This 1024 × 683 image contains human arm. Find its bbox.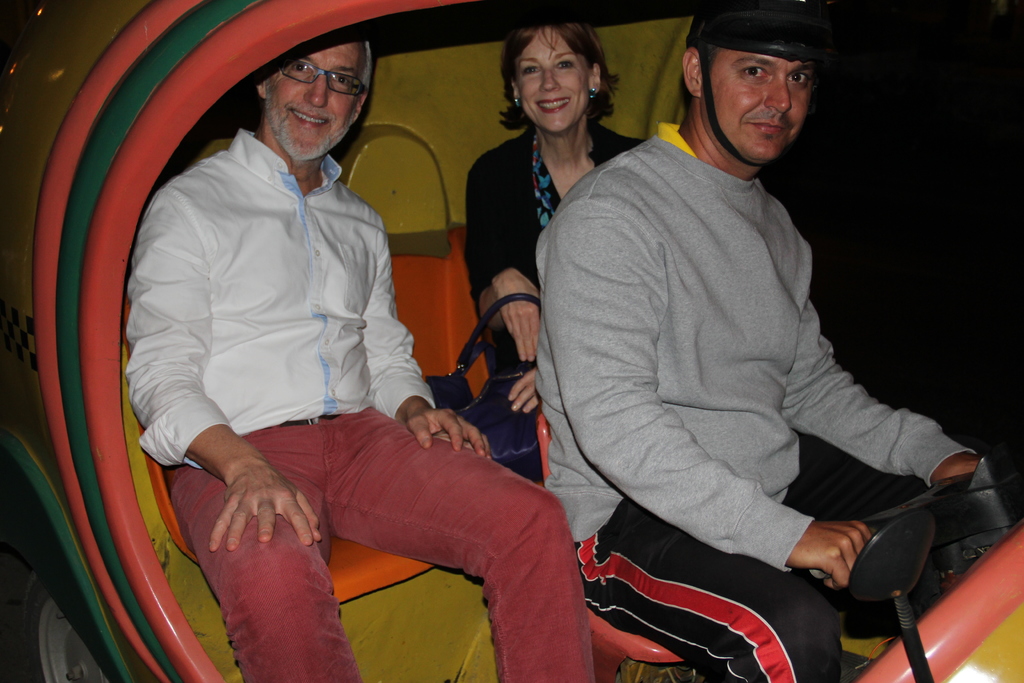
x1=772 y1=240 x2=990 y2=488.
